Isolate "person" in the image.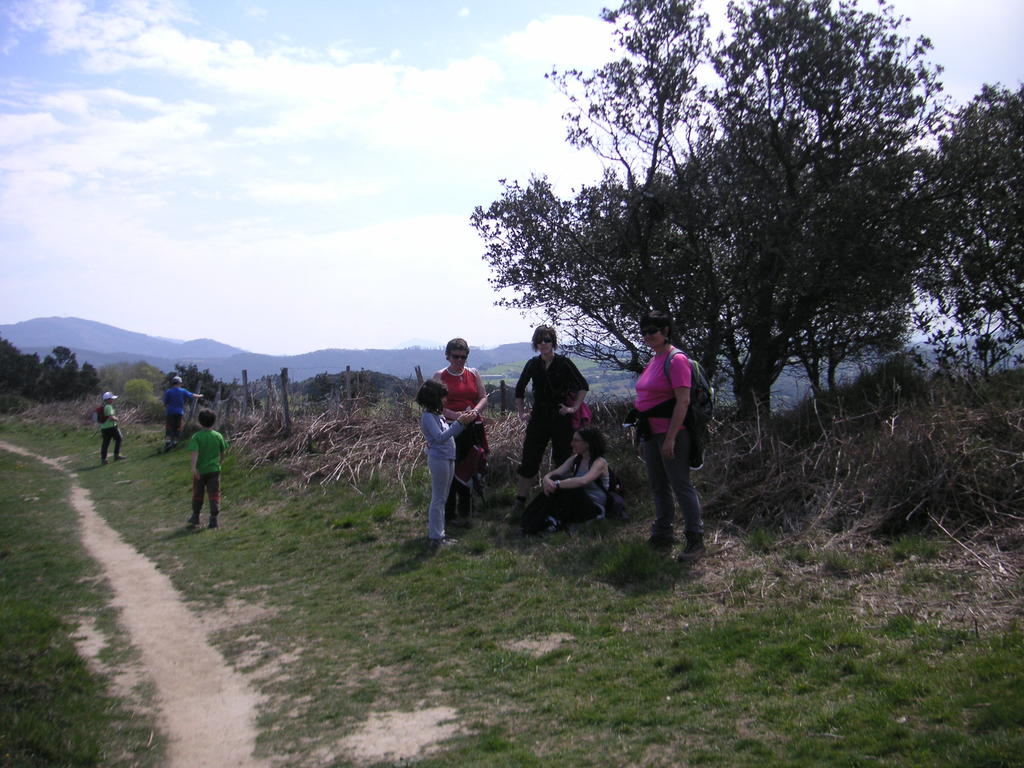
Isolated region: [636, 322, 712, 567].
